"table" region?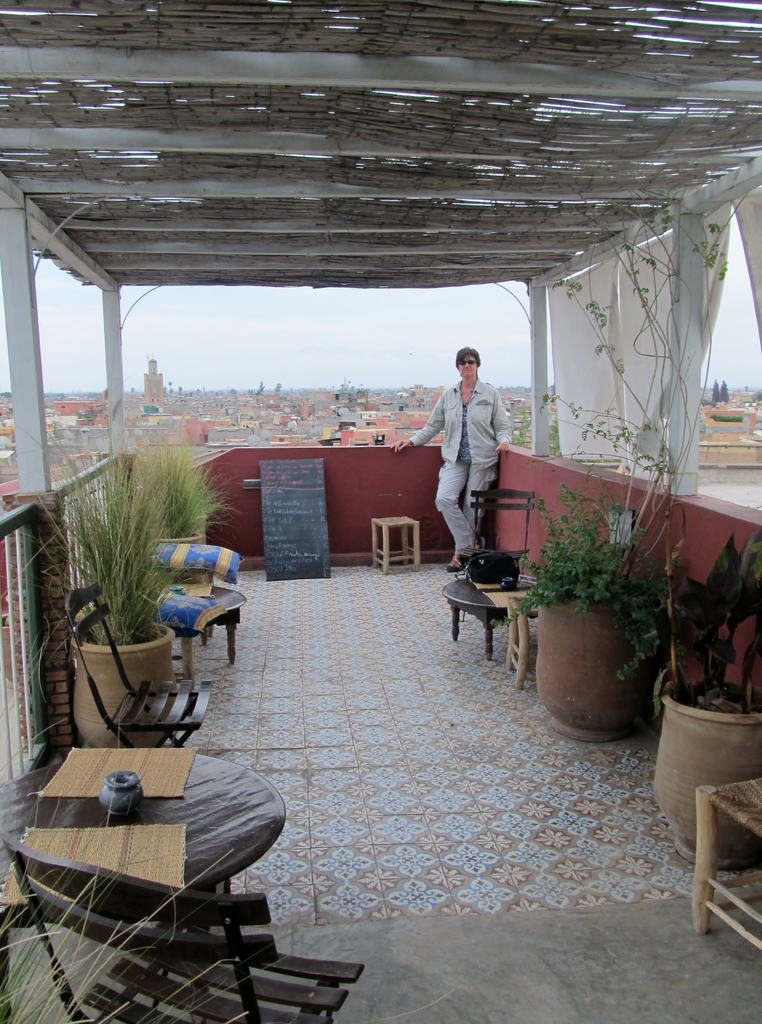
[left=440, top=577, right=537, bottom=660]
